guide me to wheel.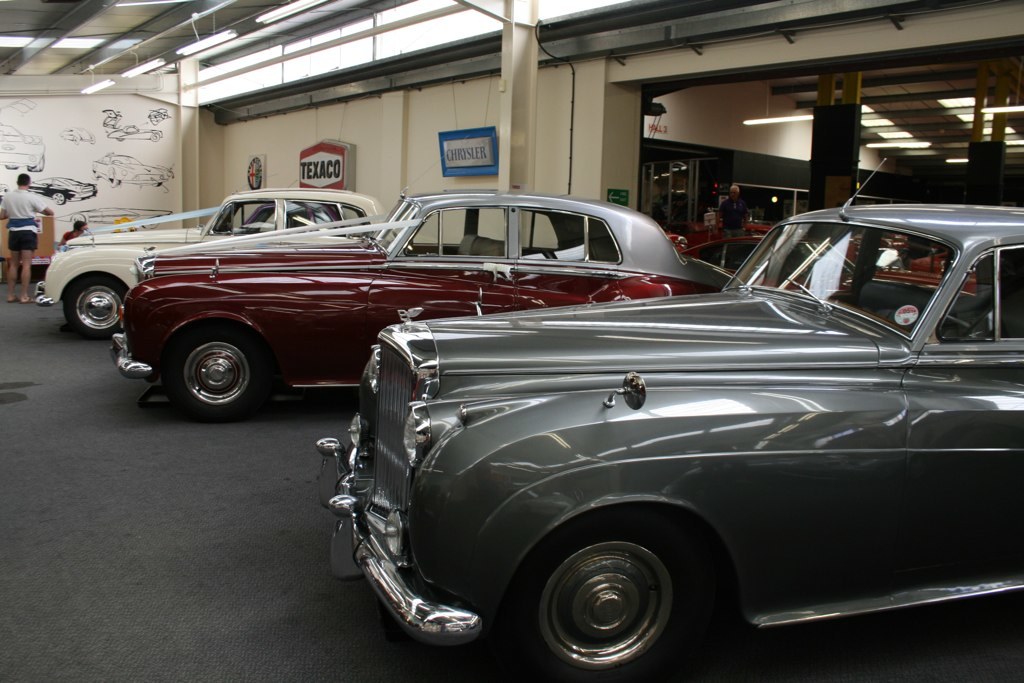
Guidance: [473, 505, 734, 682].
